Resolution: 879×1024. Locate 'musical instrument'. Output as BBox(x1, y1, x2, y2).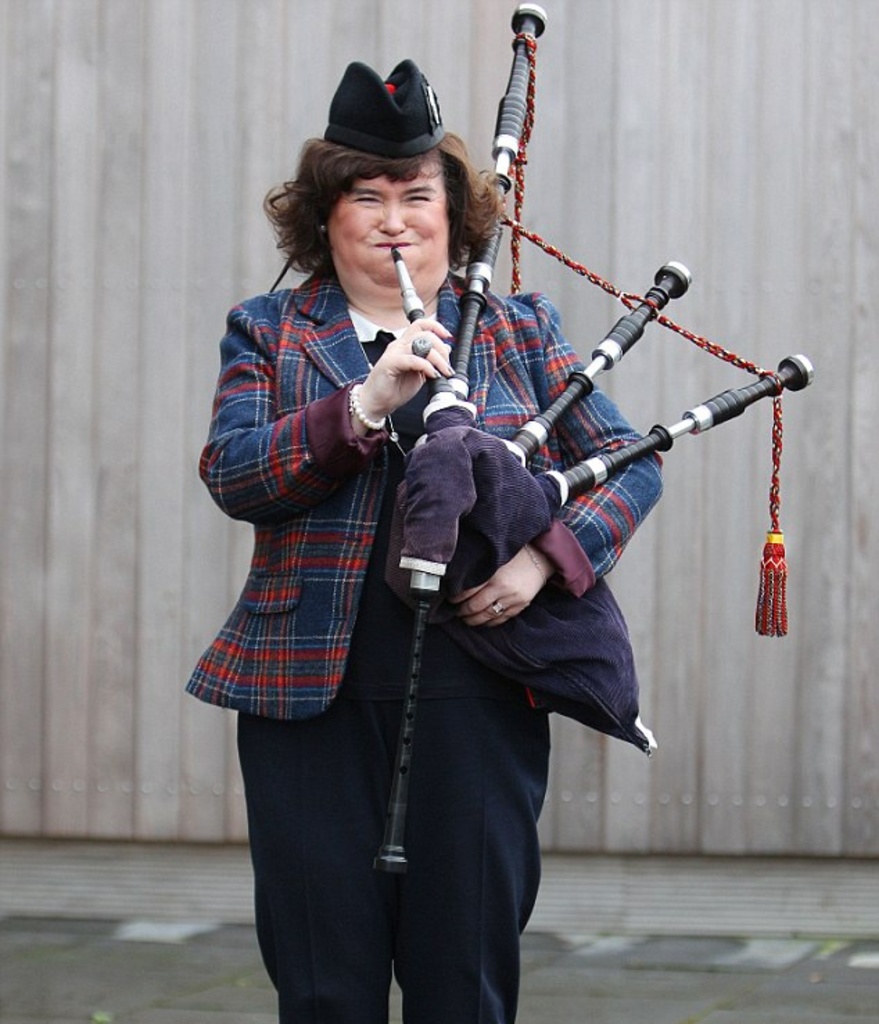
BBox(376, 0, 818, 888).
